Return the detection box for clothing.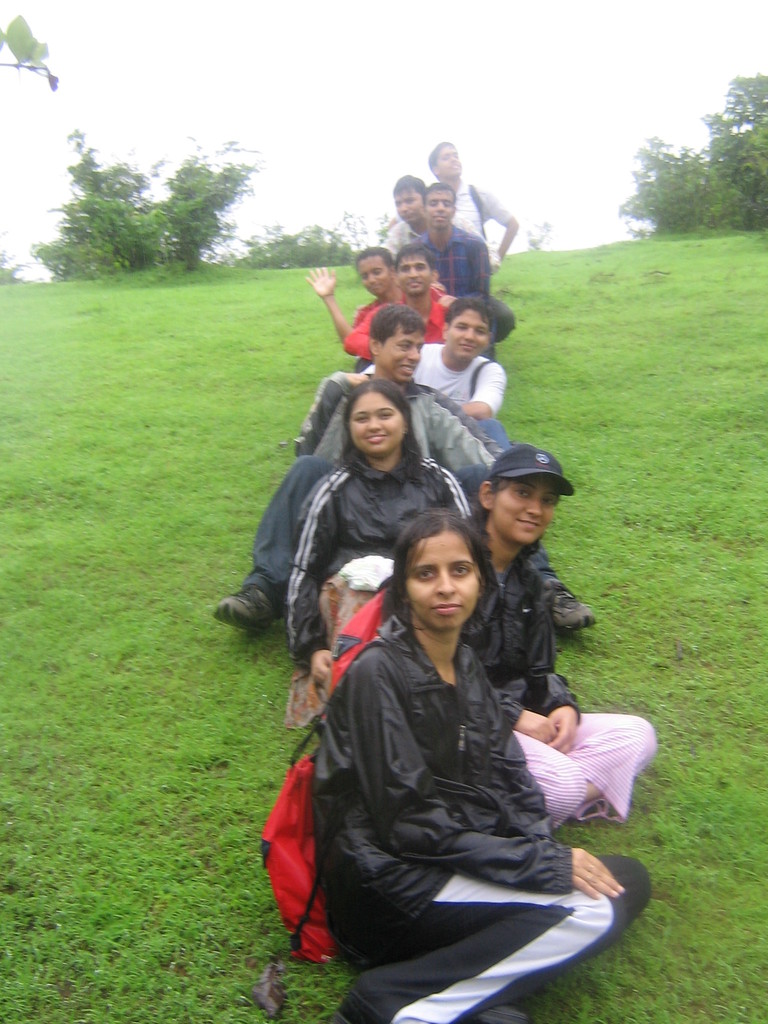
crop(348, 287, 446, 378).
